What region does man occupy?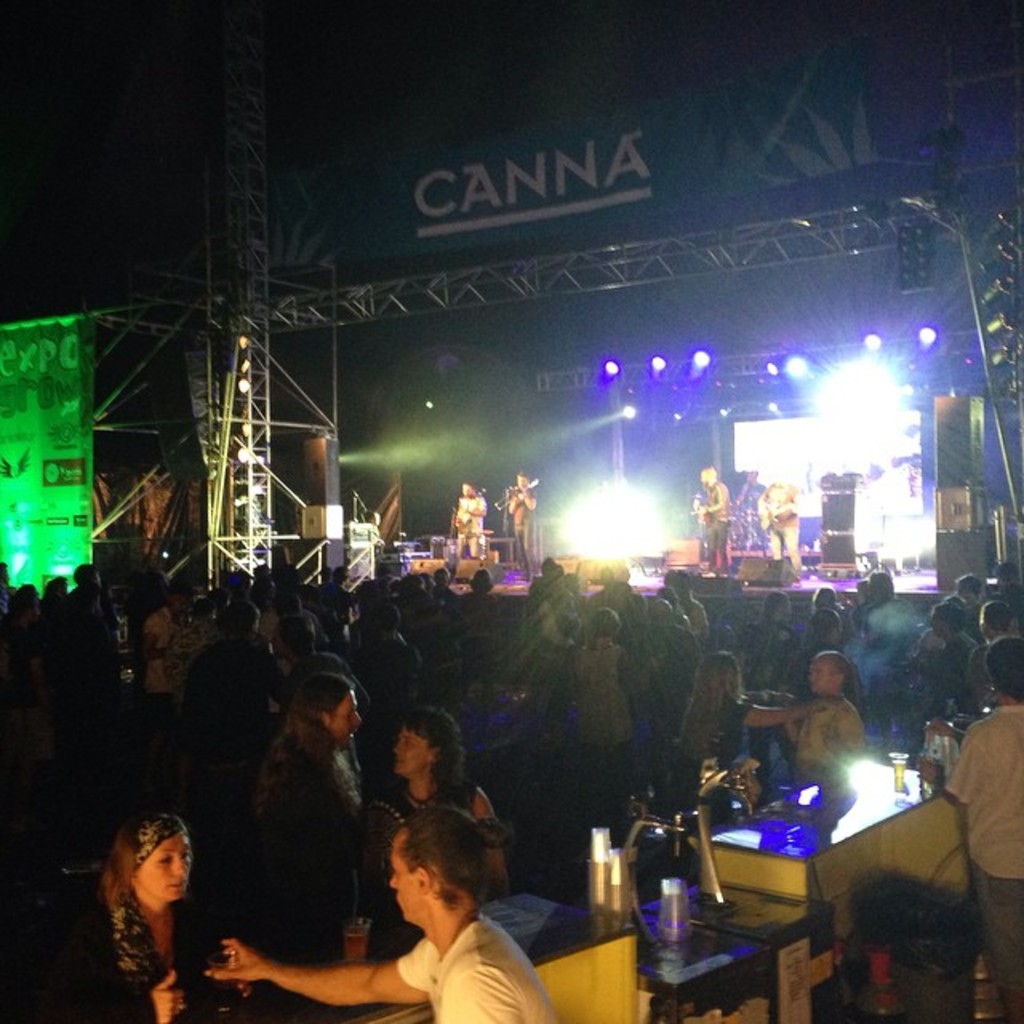
(left=227, top=680, right=386, bottom=987).
